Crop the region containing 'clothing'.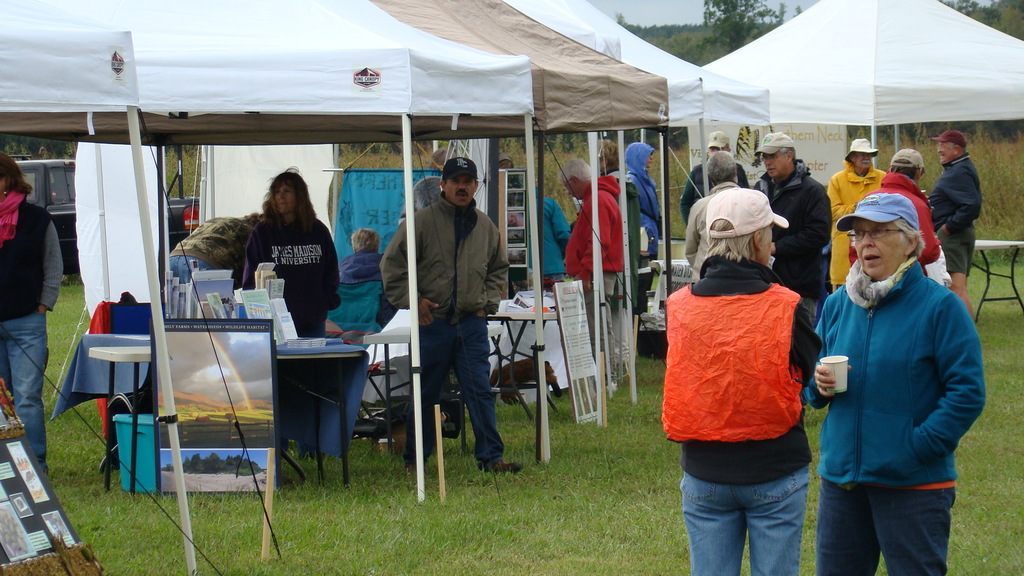
Crop region: x1=663, y1=257, x2=808, y2=570.
